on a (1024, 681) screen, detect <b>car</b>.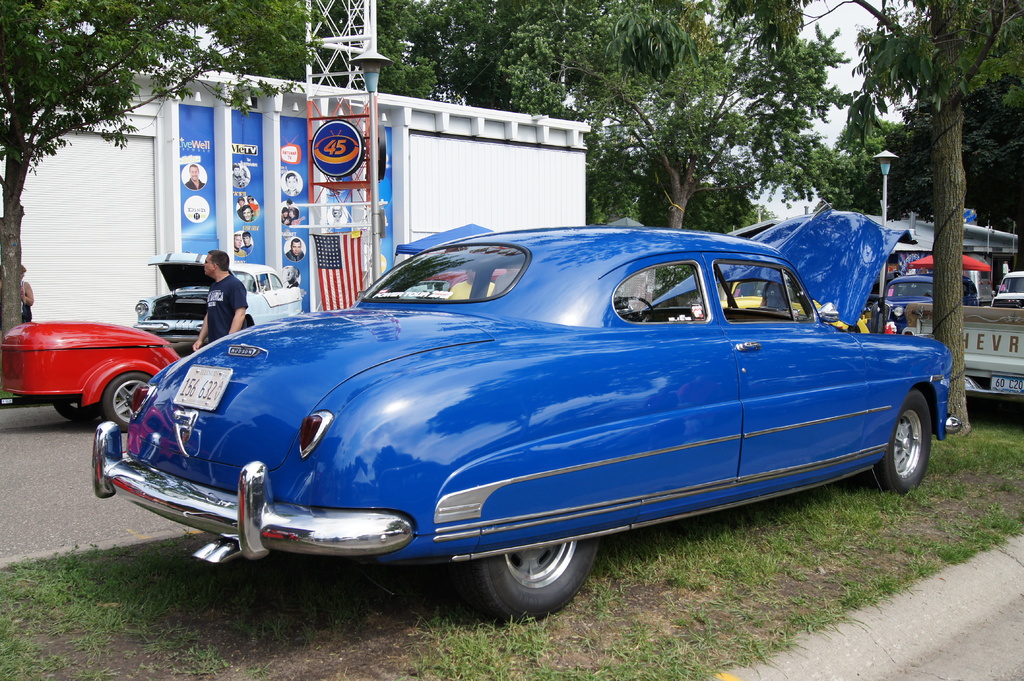
{"left": 899, "top": 298, "right": 1023, "bottom": 406}.
